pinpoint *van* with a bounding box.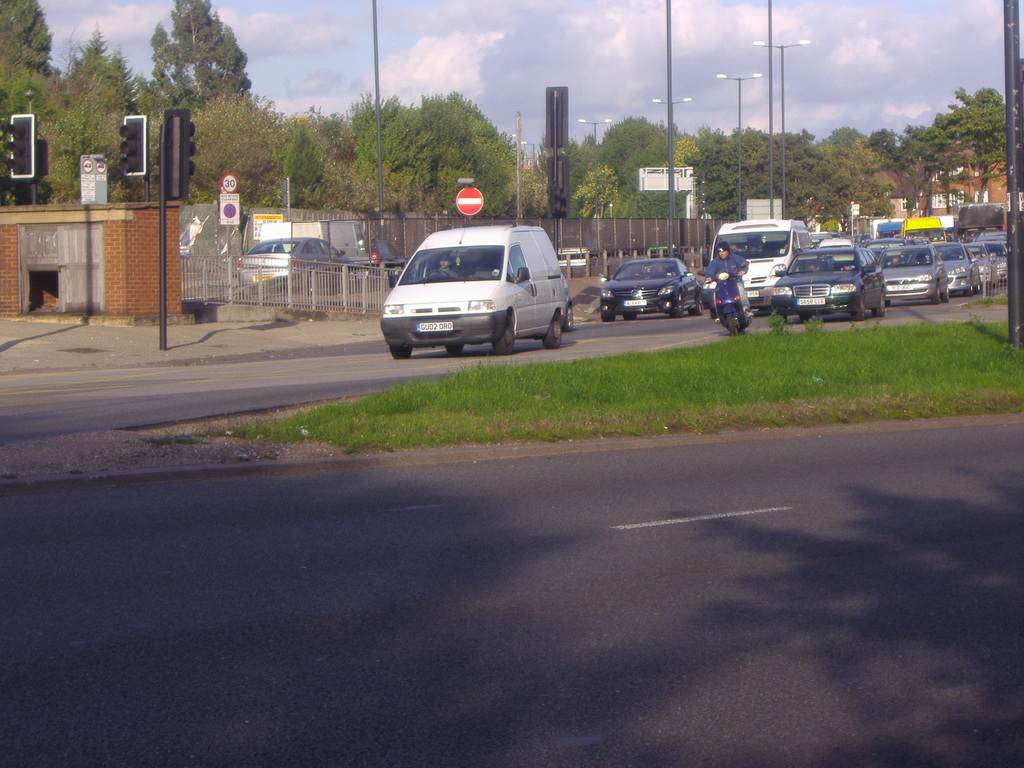
{"x1": 708, "y1": 217, "x2": 810, "y2": 316}.
